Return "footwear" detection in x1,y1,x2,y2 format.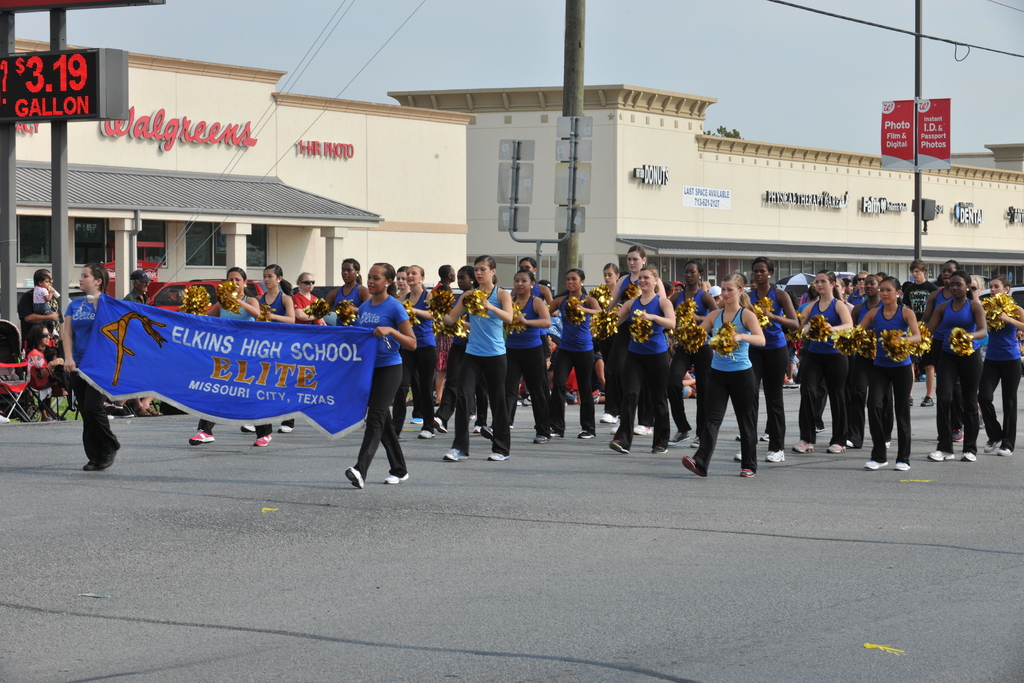
82,460,93,473.
